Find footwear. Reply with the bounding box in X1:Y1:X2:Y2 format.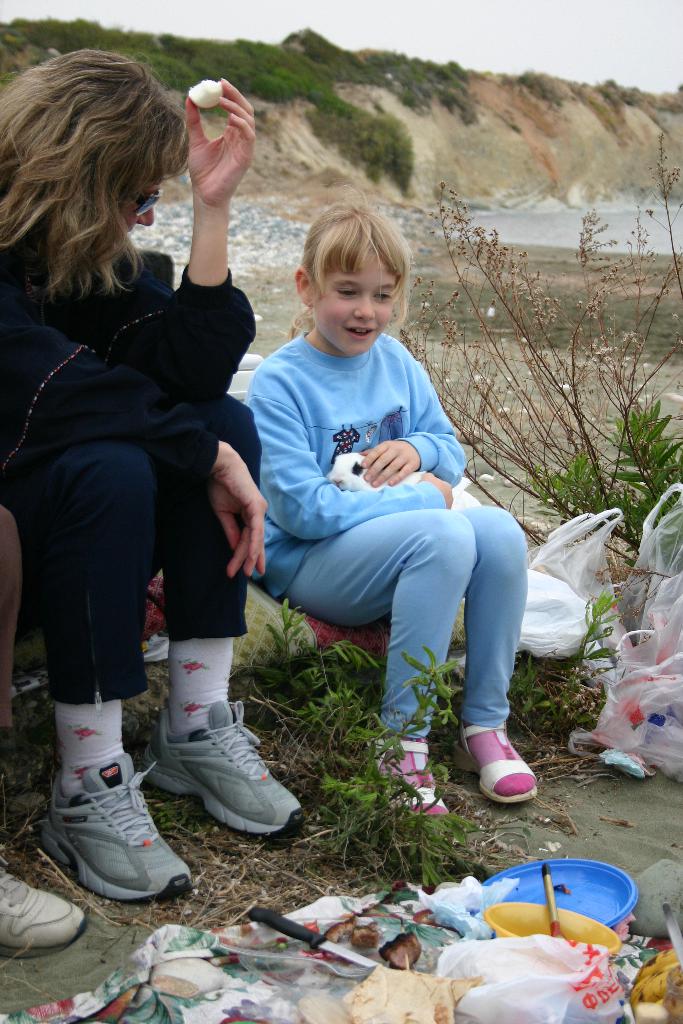
463:717:536:813.
